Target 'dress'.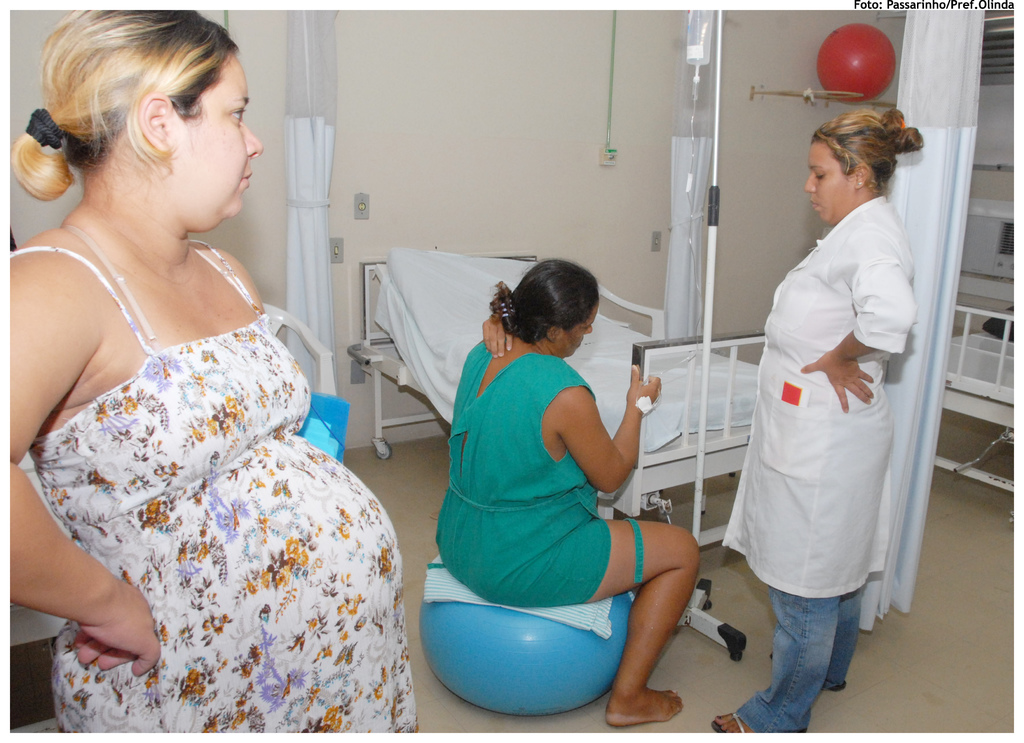
Target region: box=[430, 334, 641, 600].
